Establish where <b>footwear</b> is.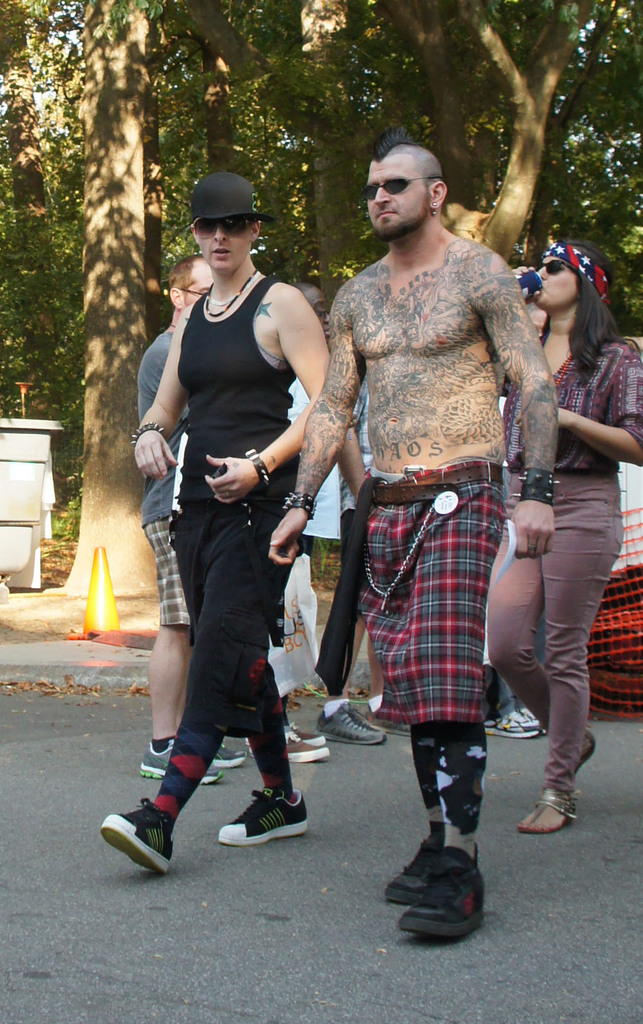
Established at 221,783,312,846.
